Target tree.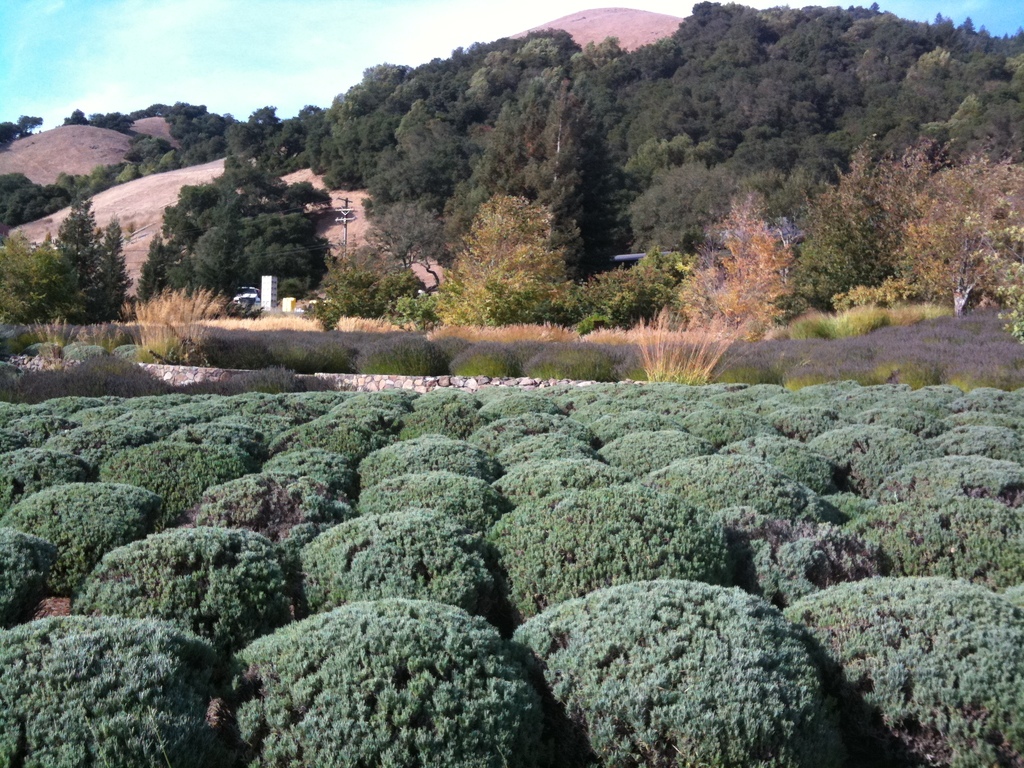
Target region: (227,115,259,157).
